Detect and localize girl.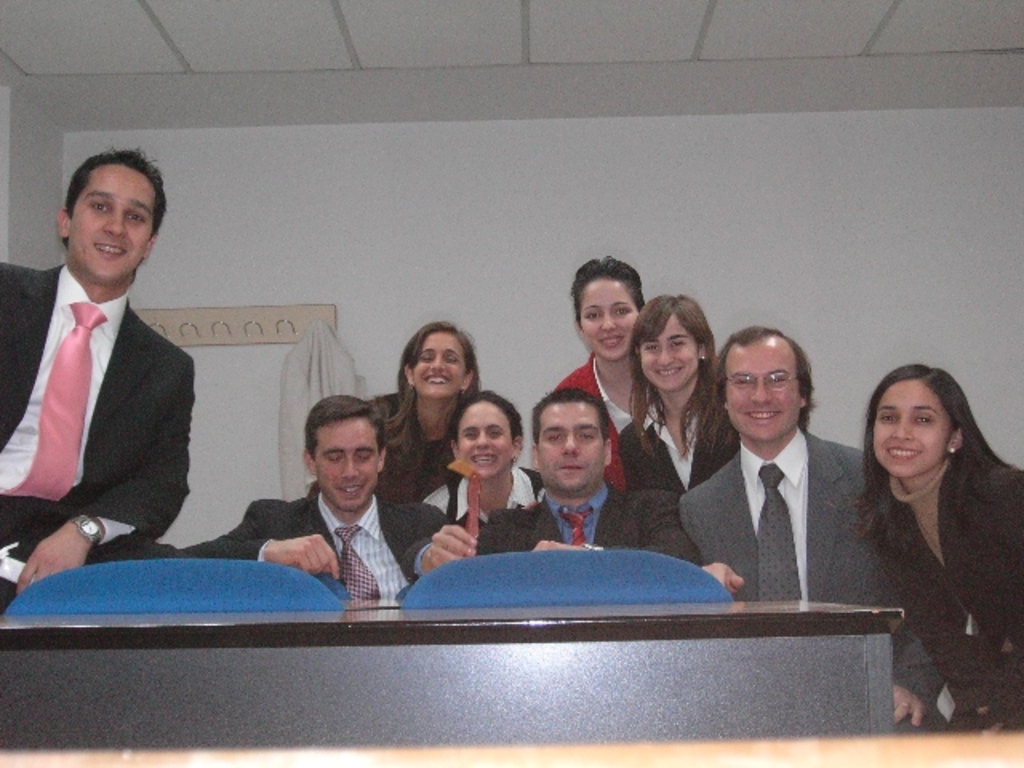
Localized at <box>370,325,482,514</box>.
